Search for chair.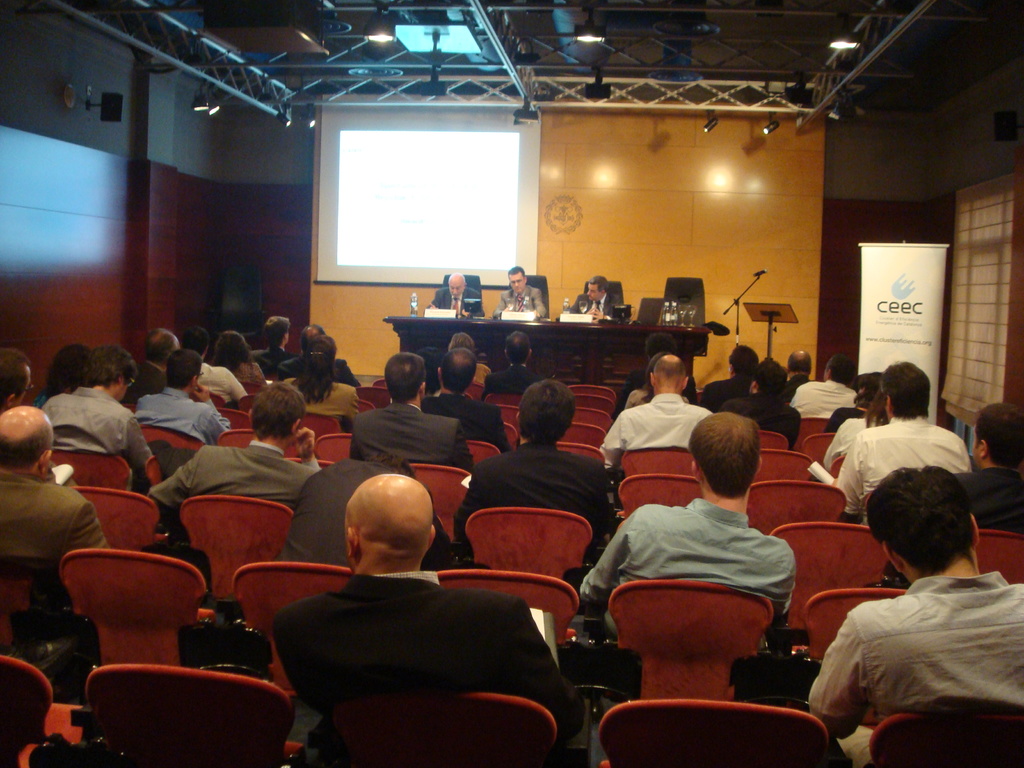
Found at bbox(0, 556, 96, 689).
